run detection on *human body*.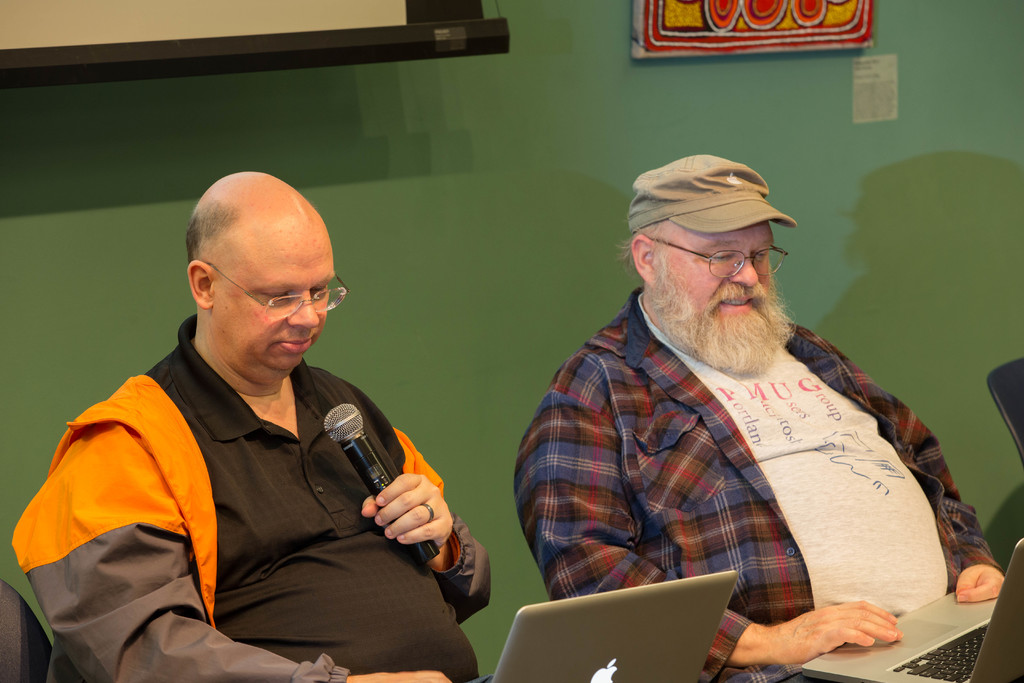
Result: [52, 182, 460, 681].
